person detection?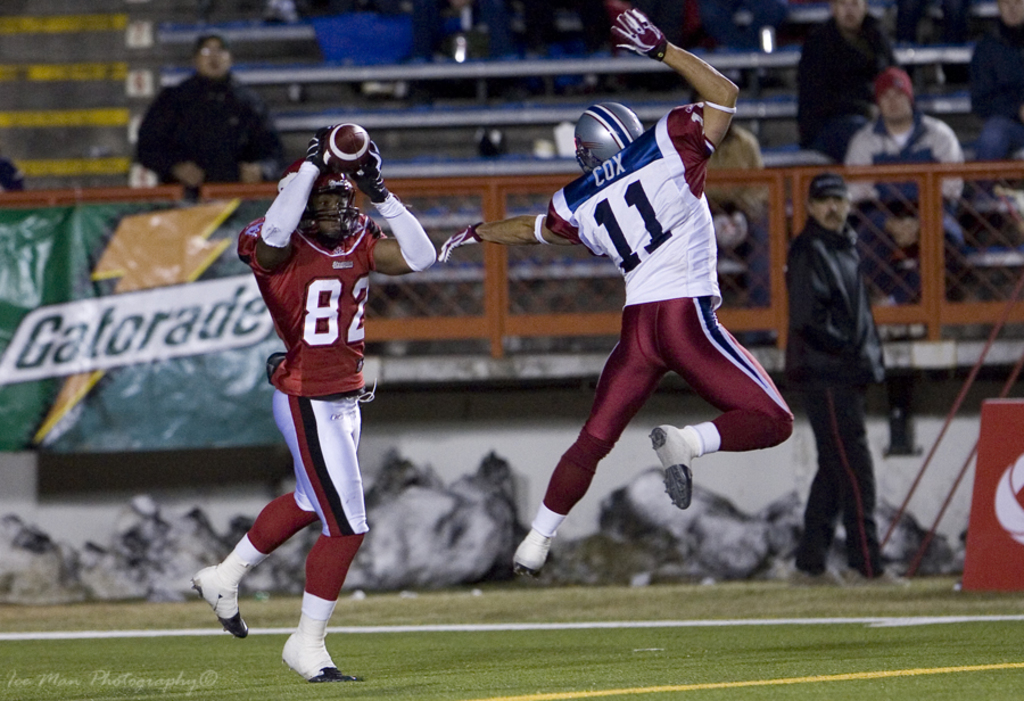
crop(793, 0, 903, 168)
